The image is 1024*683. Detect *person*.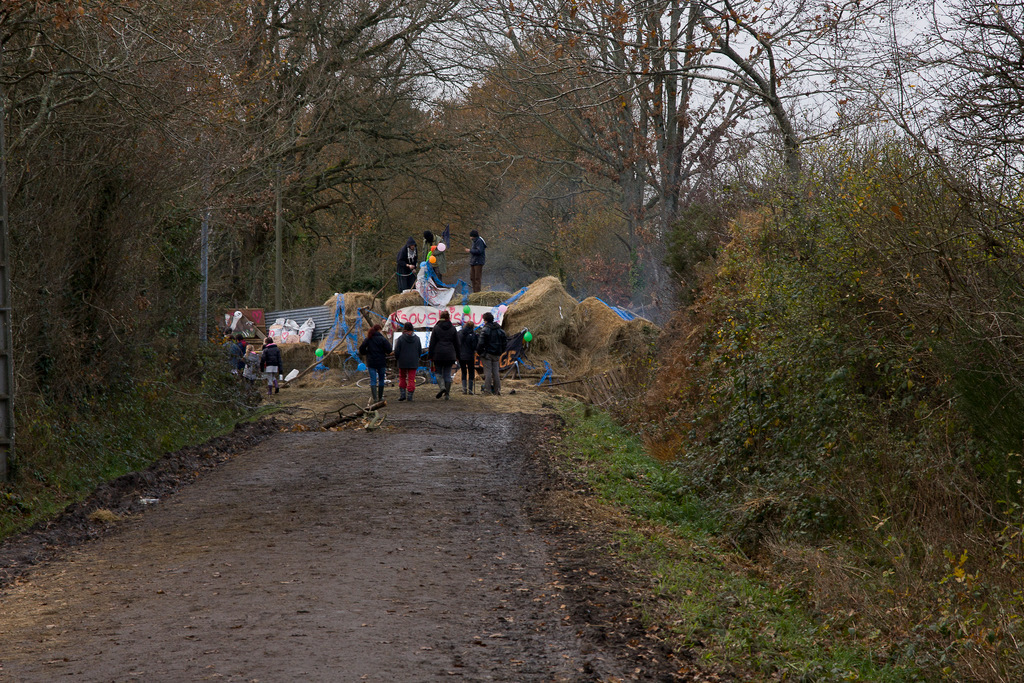
Detection: bbox(358, 322, 393, 415).
